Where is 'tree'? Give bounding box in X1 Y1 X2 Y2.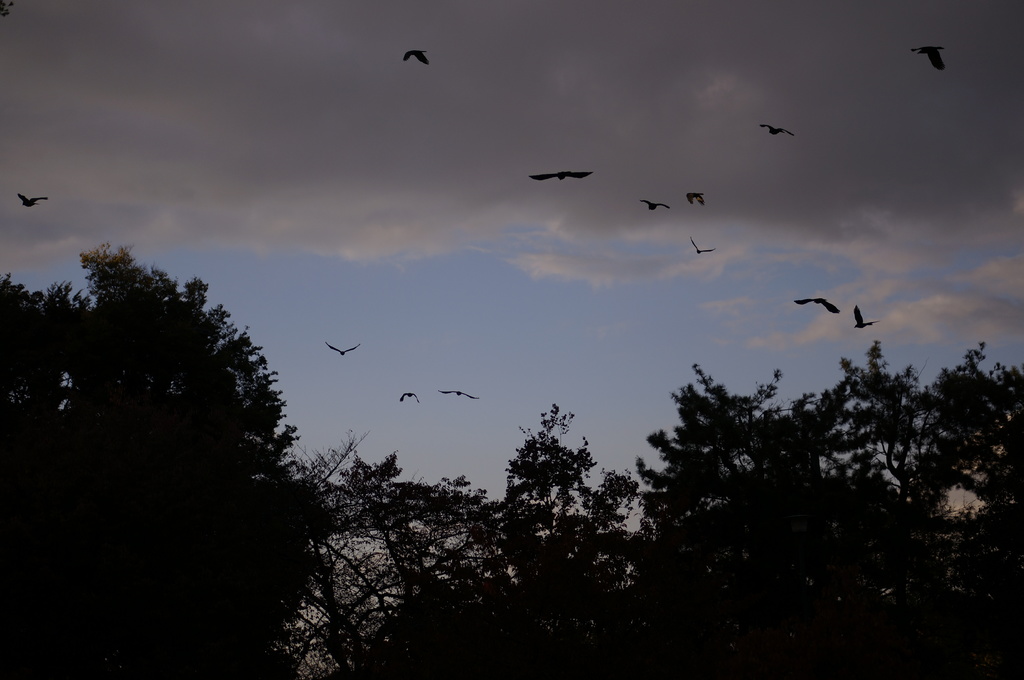
28 223 322 598.
